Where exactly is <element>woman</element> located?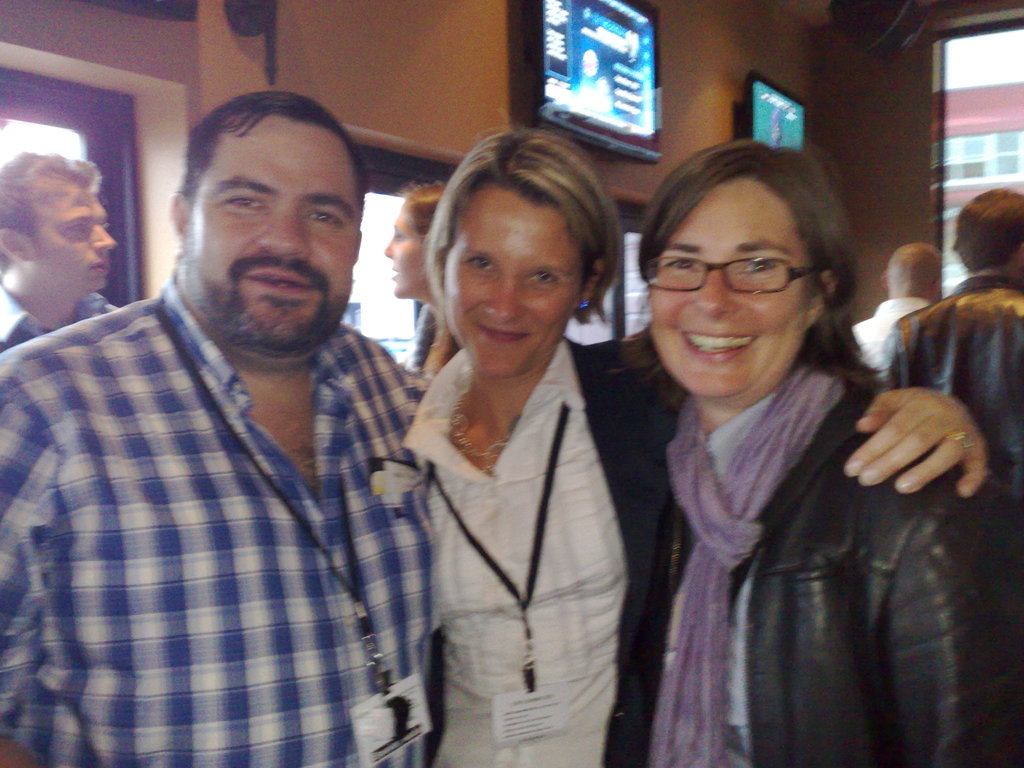
Its bounding box is Rect(382, 181, 448, 373).
